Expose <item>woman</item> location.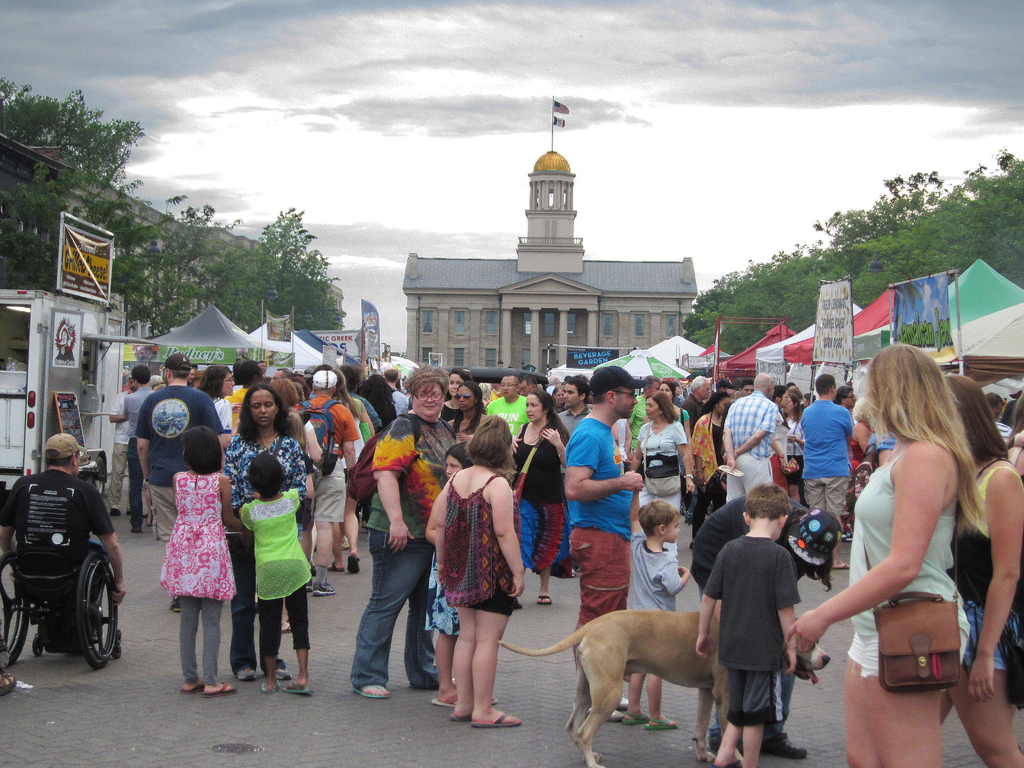
Exposed at [x1=433, y1=364, x2=469, y2=430].
